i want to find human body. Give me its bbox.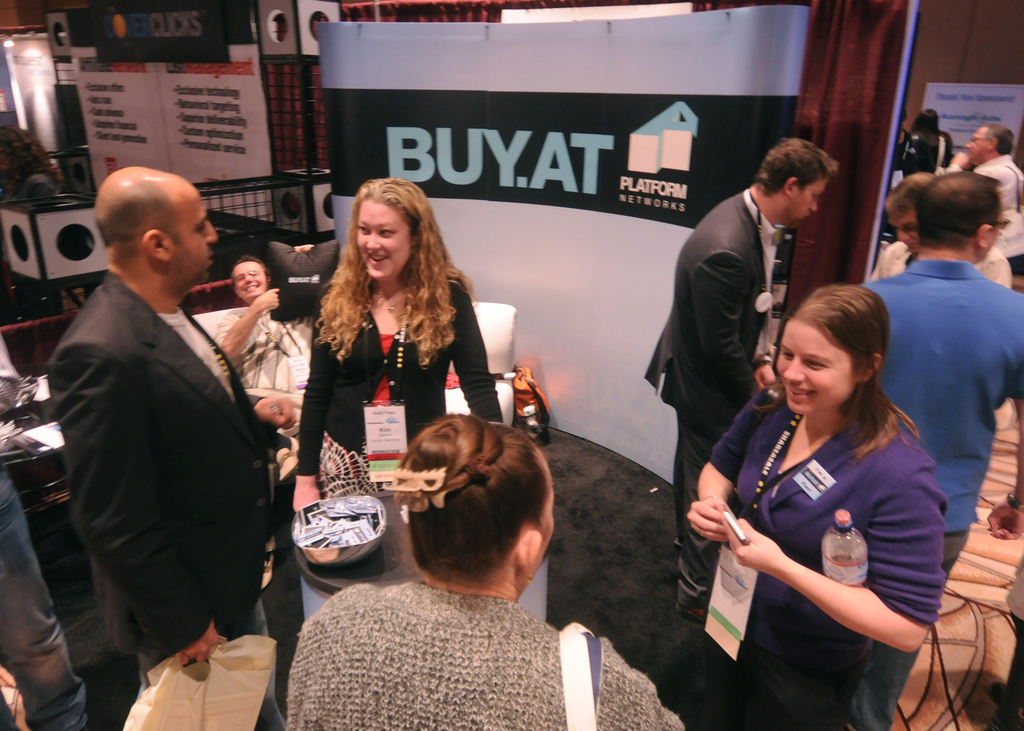
<box>867,159,1023,293</box>.
